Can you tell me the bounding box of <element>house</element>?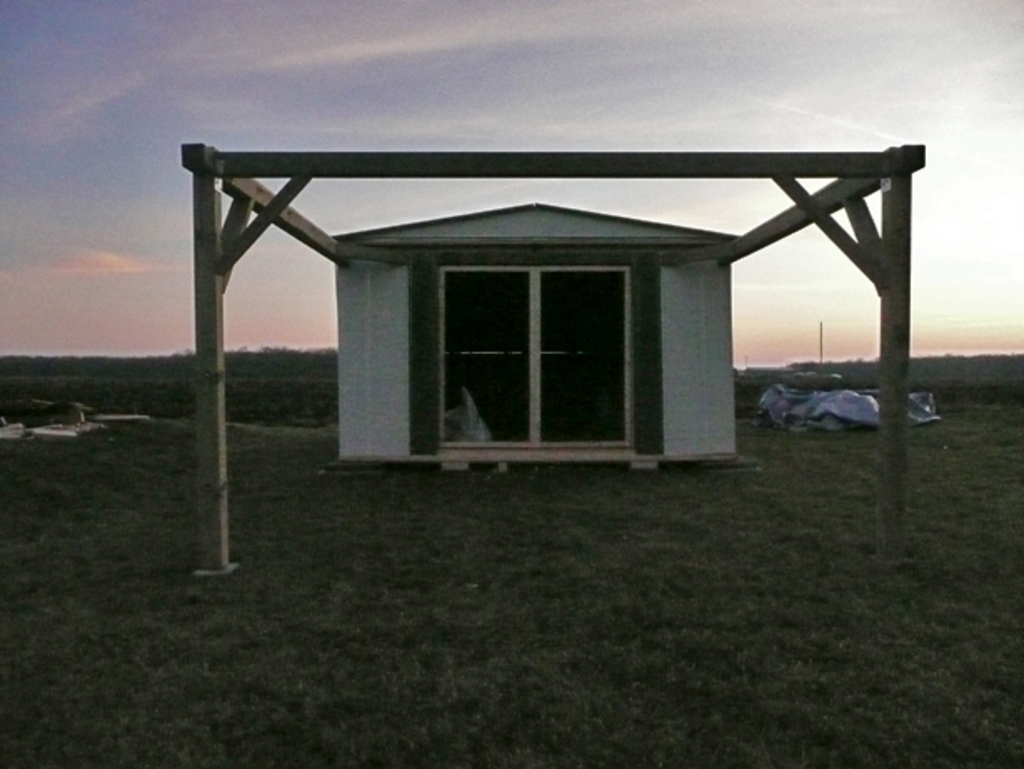
BBox(0, 385, 117, 440).
